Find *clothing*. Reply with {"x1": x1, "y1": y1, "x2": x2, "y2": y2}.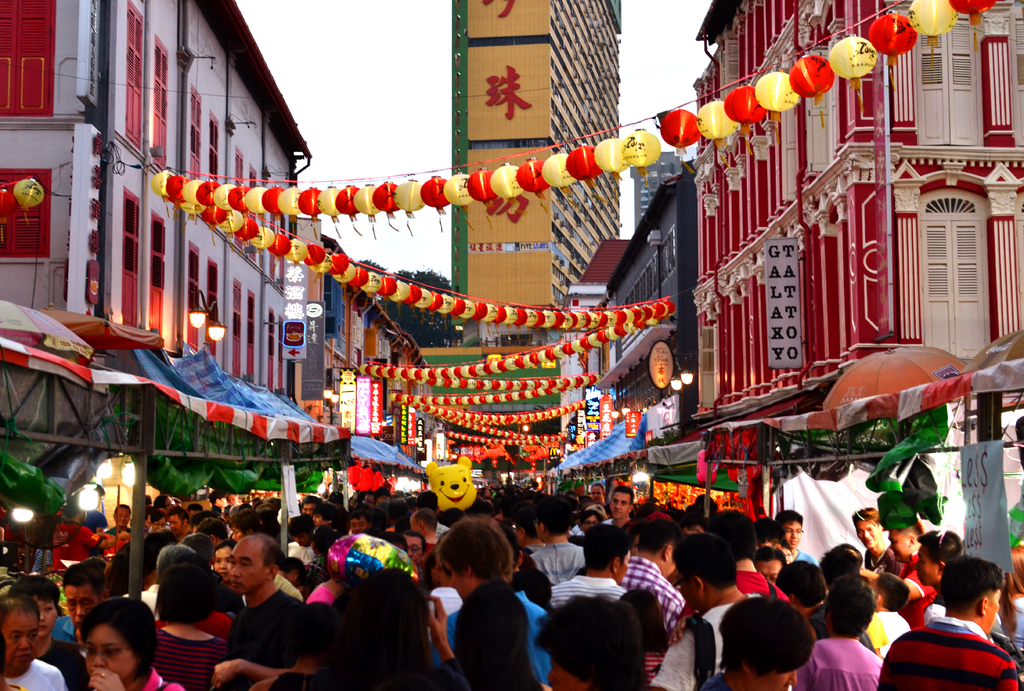
{"x1": 323, "y1": 645, "x2": 474, "y2": 690}.
